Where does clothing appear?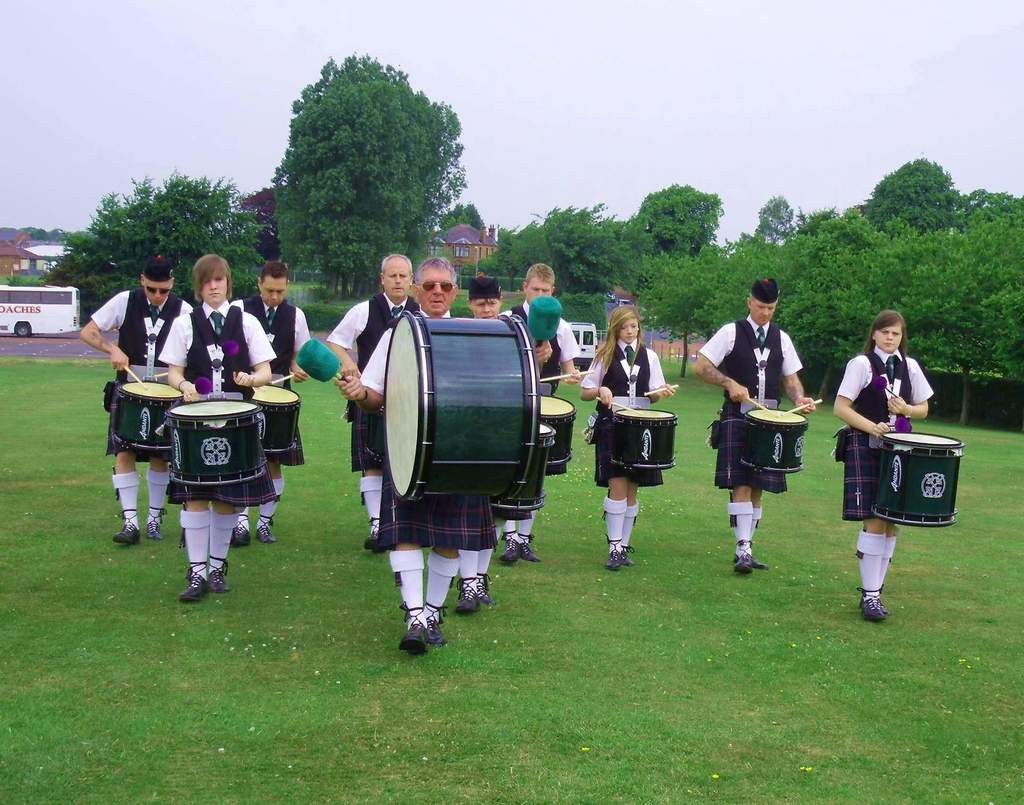
Appears at x1=330 y1=298 x2=413 y2=472.
